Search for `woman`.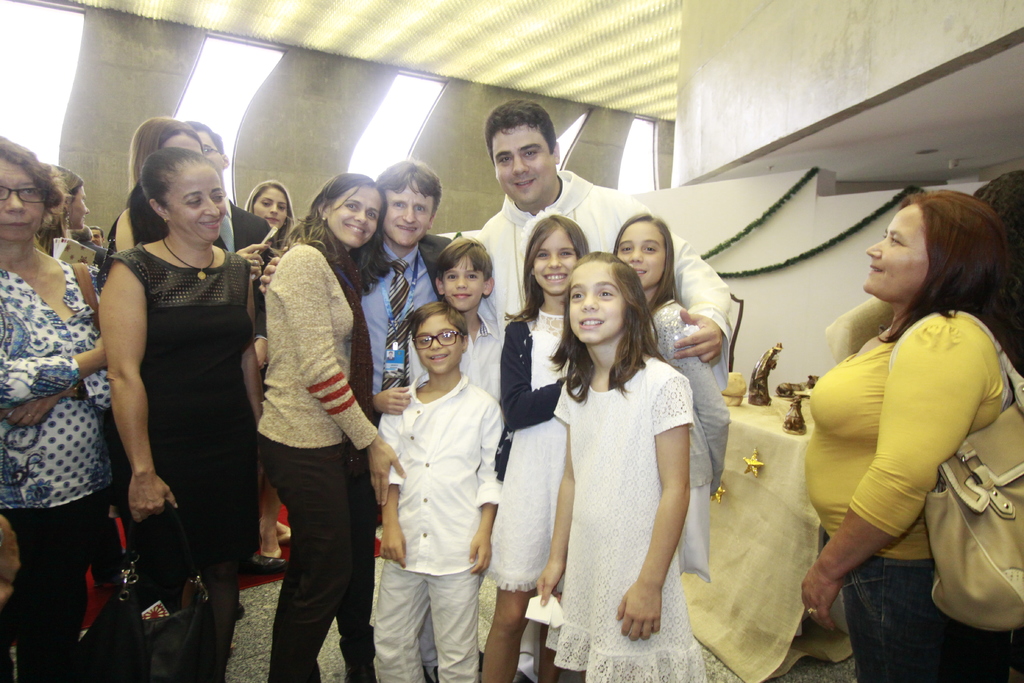
Found at 778,190,1014,682.
